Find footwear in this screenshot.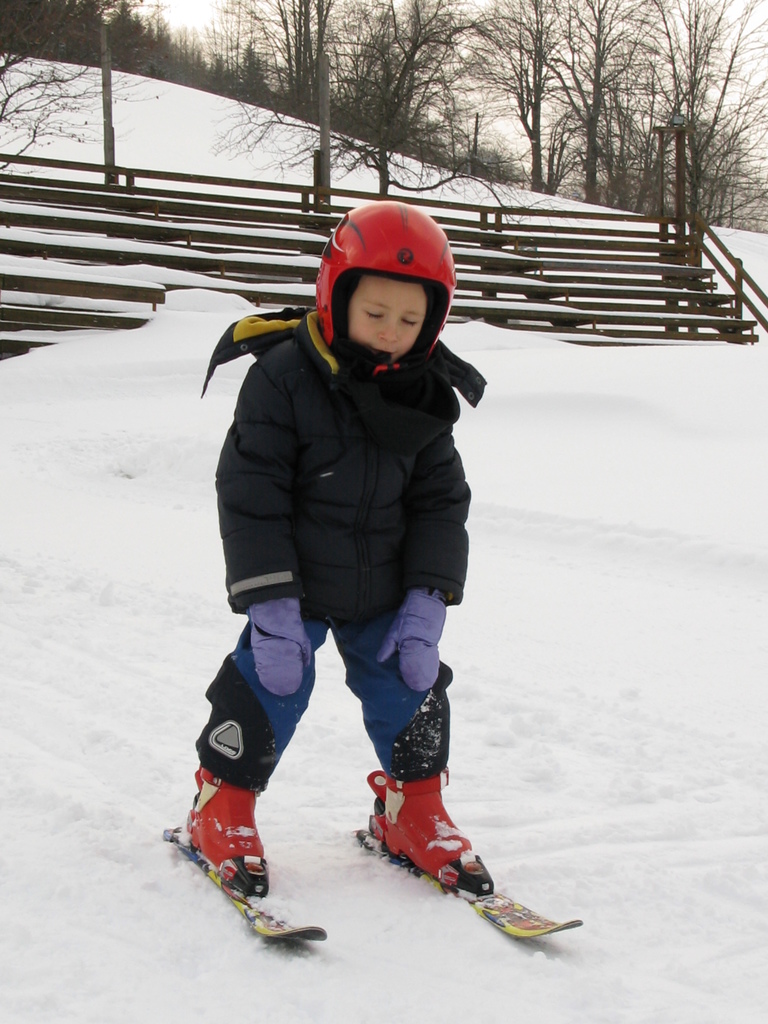
The bounding box for footwear is 195 756 258 882.
